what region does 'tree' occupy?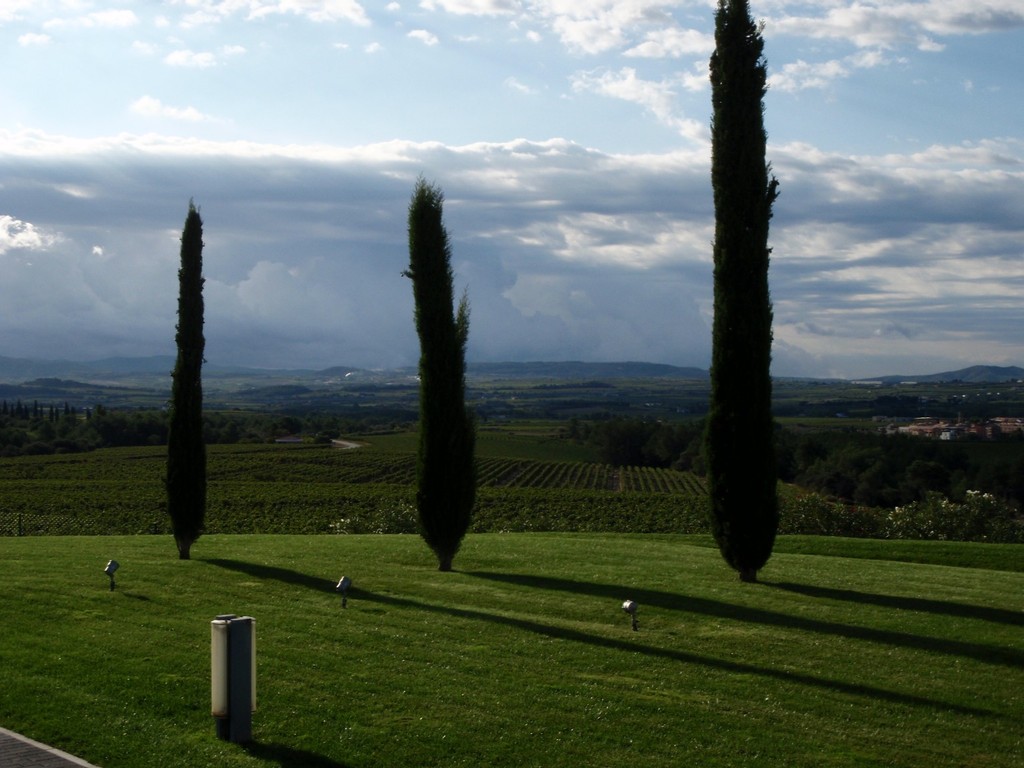
[left=161, top=197, right=207, bottom=561].
